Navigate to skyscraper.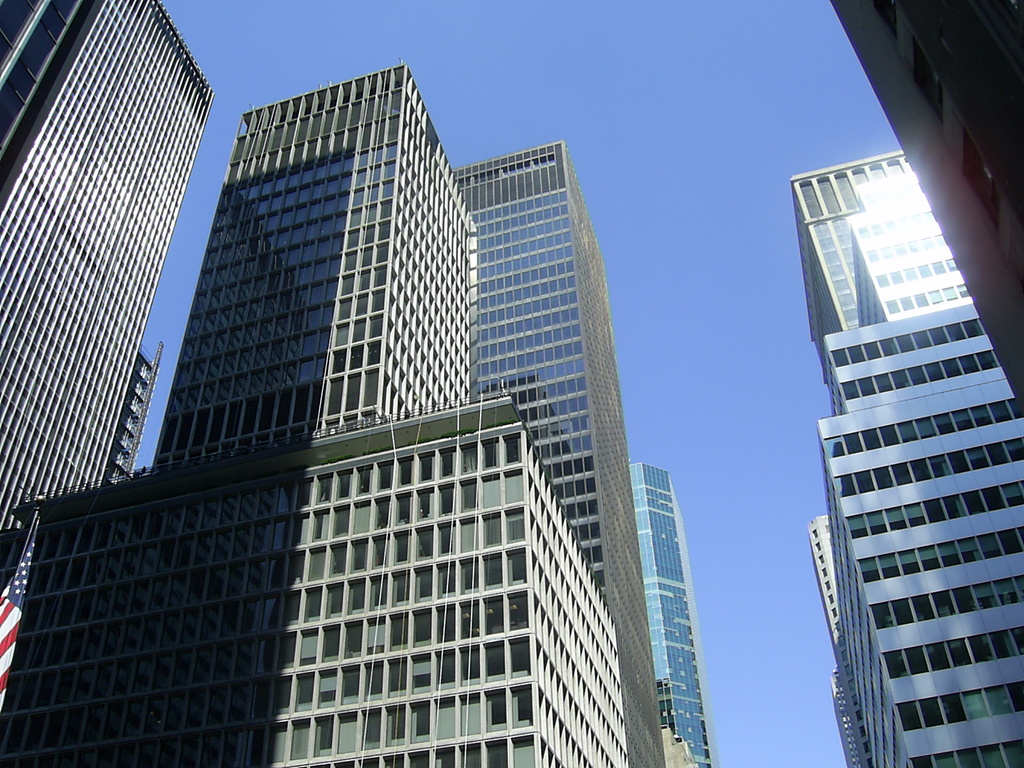
Navigation target: bbox(0, 0, 220, 597).
